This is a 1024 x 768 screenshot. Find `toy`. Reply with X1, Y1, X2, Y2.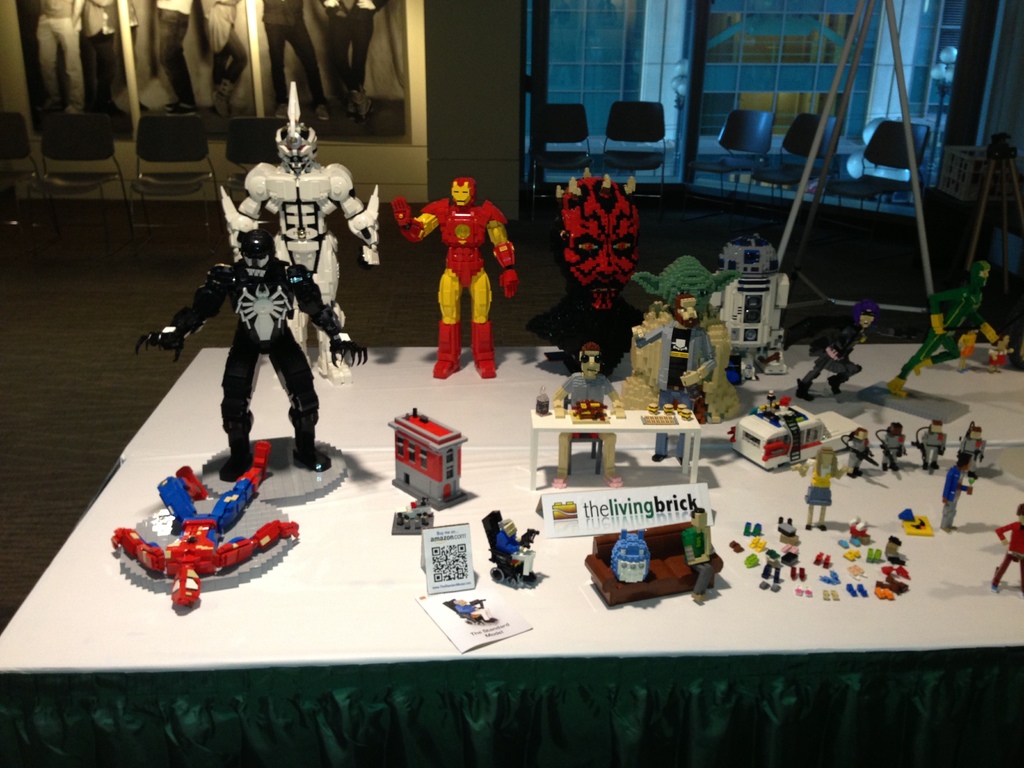
726, 390, 832, 471.
